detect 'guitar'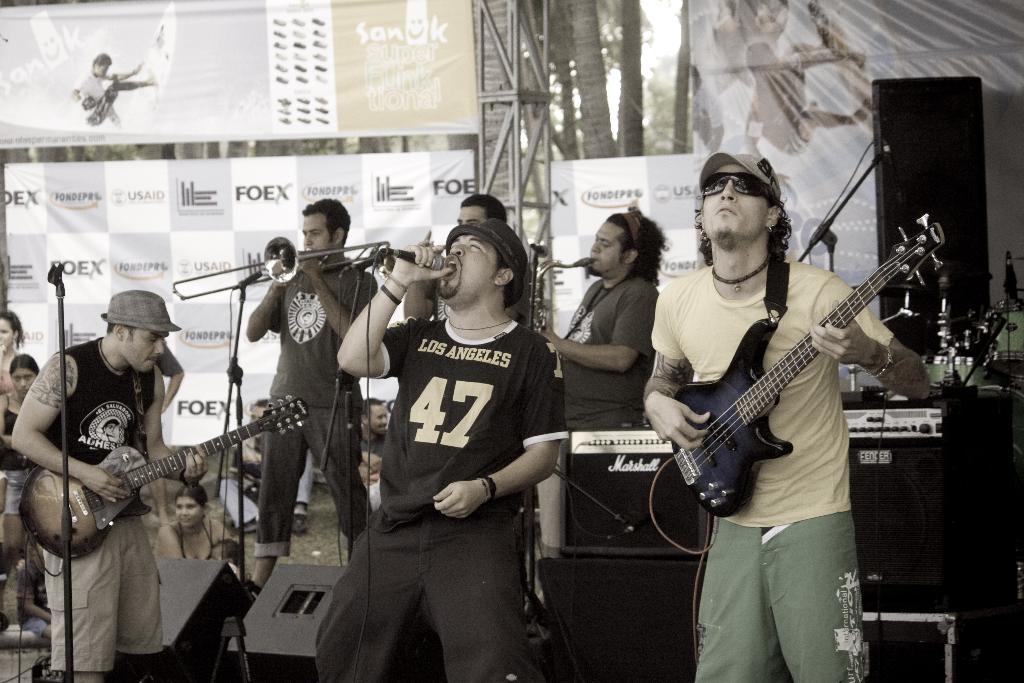
[636,213,952,545]
